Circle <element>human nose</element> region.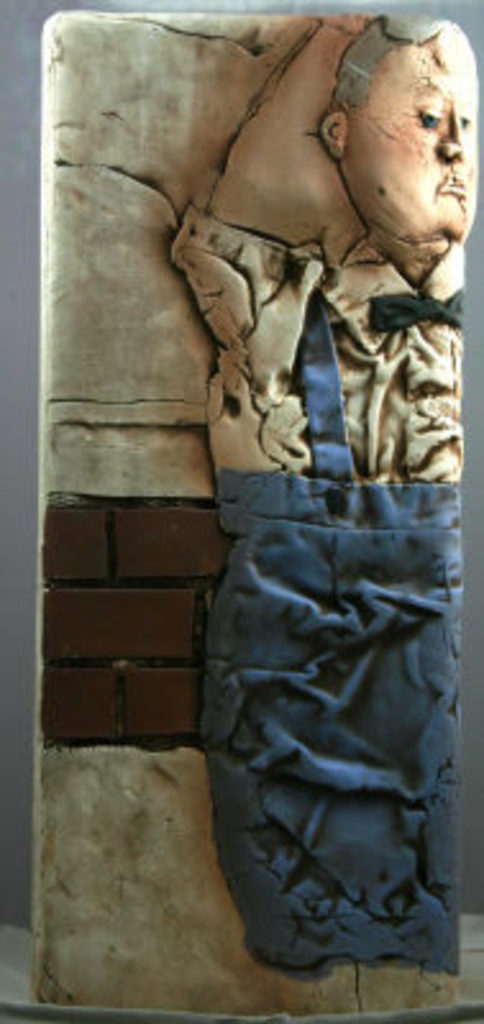
Region: 435 118 466 161.
